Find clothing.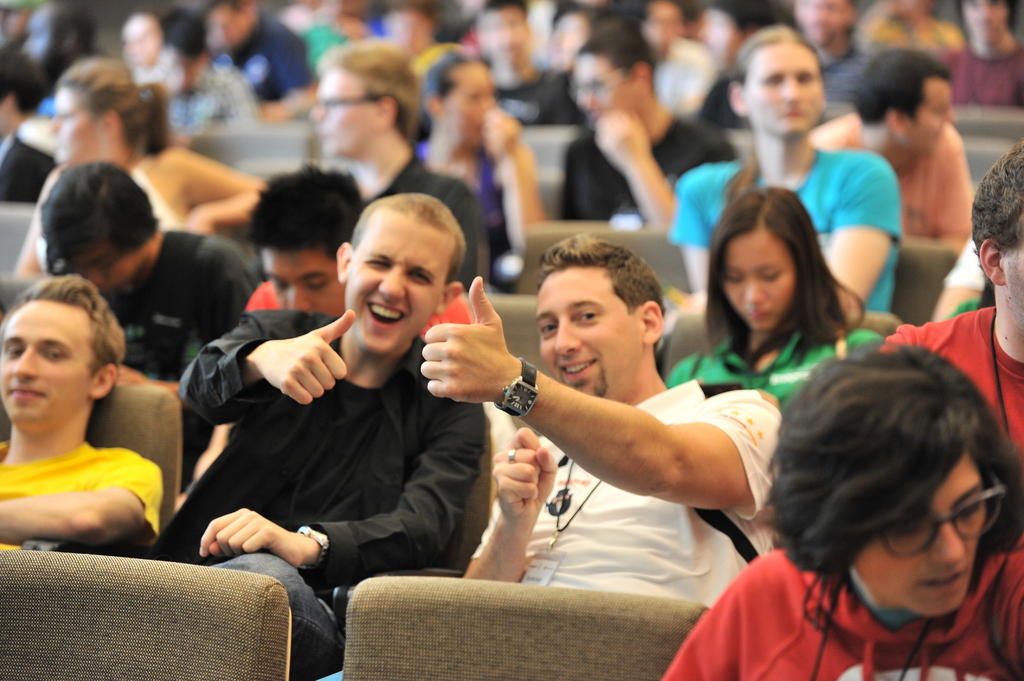
(487, 57, 583, 120).
